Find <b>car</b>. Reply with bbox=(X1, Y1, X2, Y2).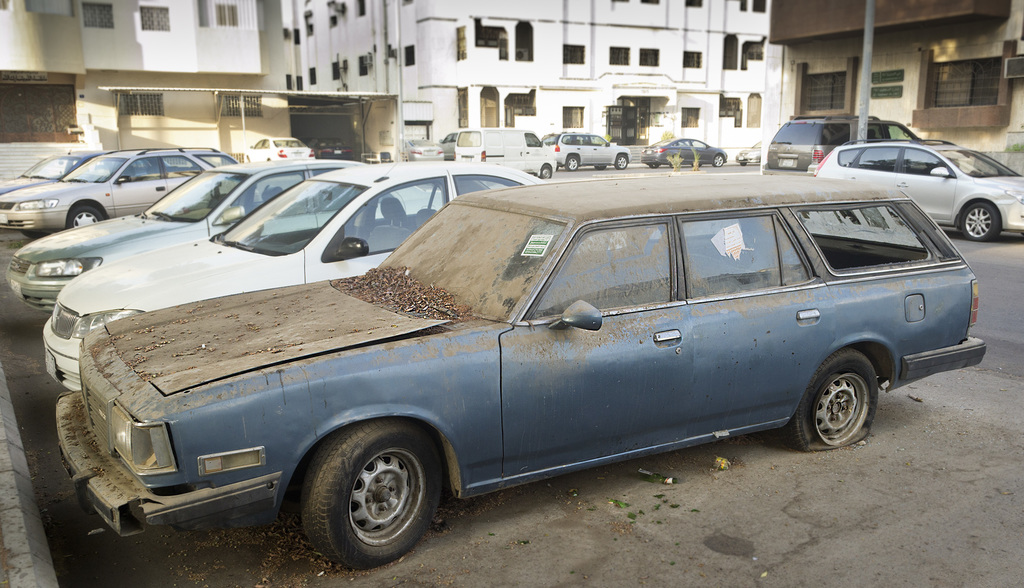
bbox=(436, 129, 460, 156).
